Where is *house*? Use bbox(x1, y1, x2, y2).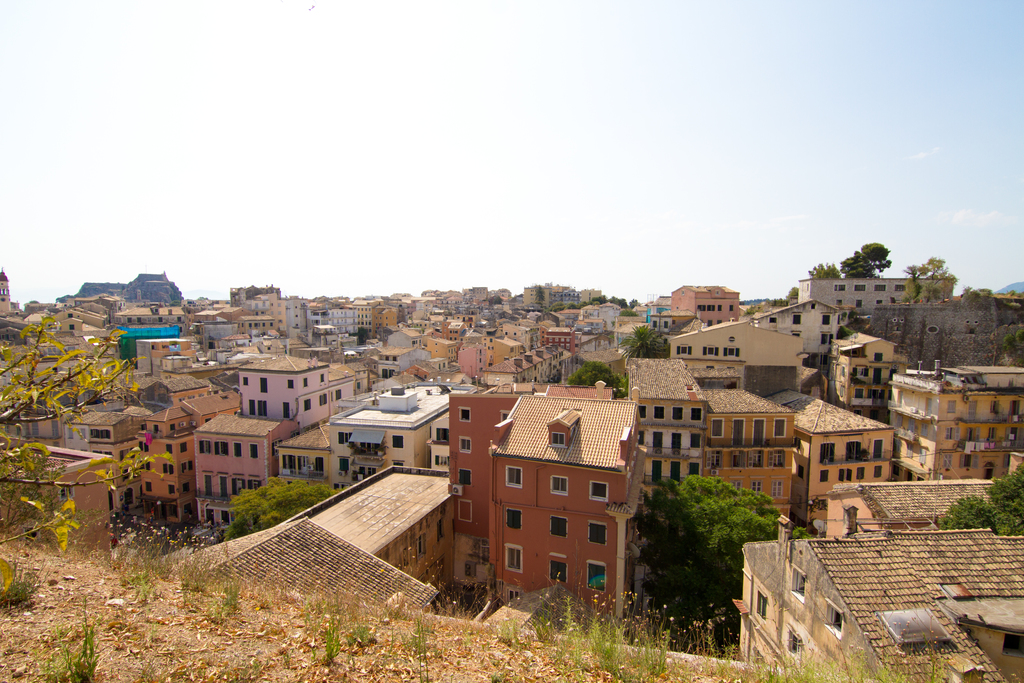
bbox(474, 343, 575, 384).
